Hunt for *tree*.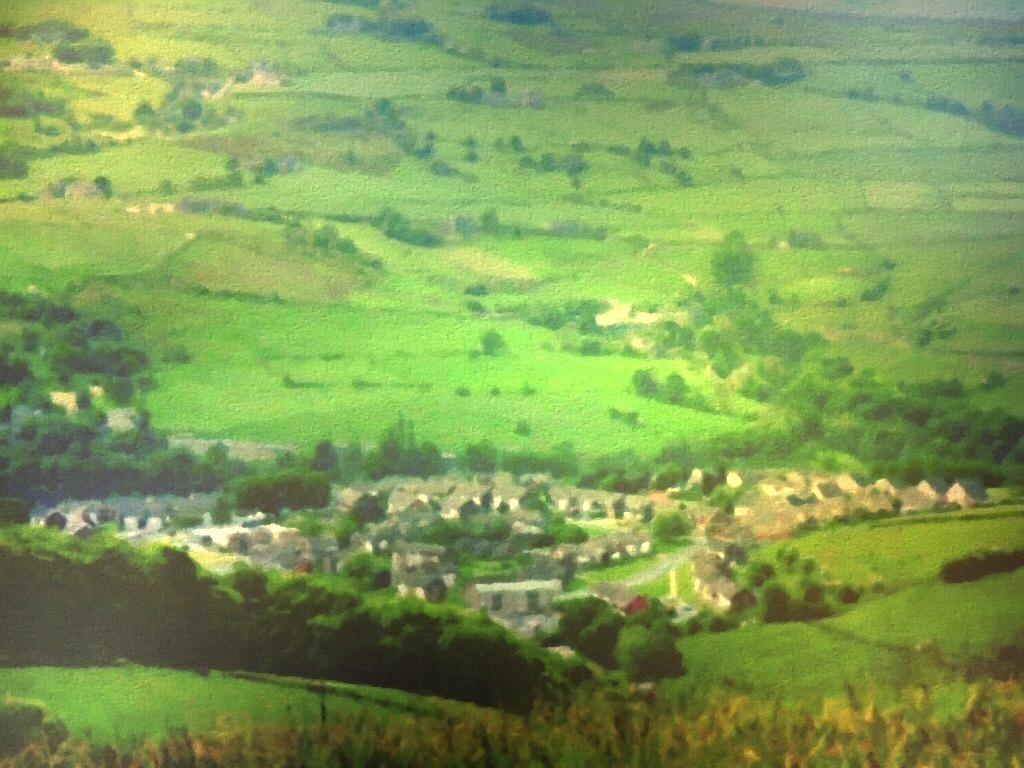
Hunted down at BBox(774, 542, 800, 571).
